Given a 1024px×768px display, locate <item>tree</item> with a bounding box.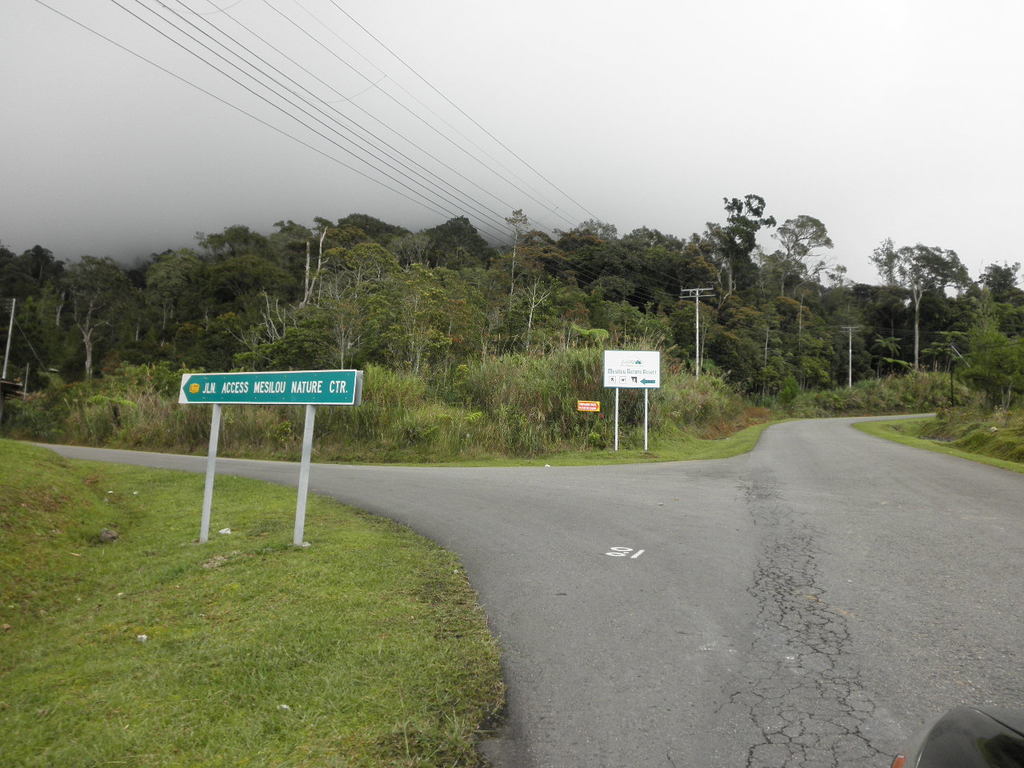
Located: (x1=266, y1=219, x2=320, y2=308).
